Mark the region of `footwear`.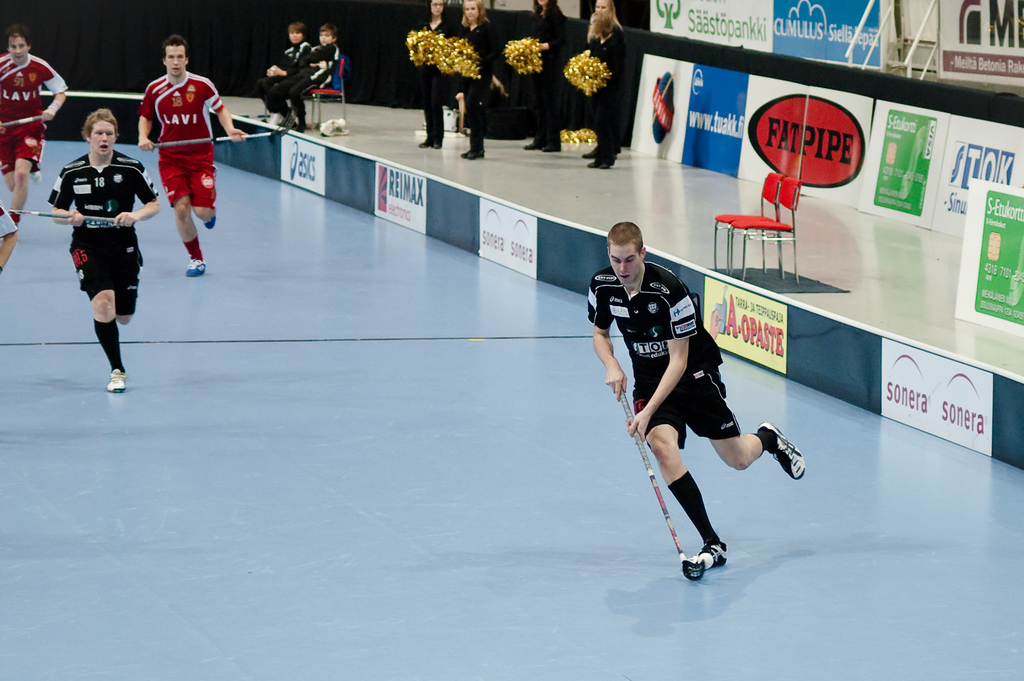
Region: box=[585, 148, 597, 159].
